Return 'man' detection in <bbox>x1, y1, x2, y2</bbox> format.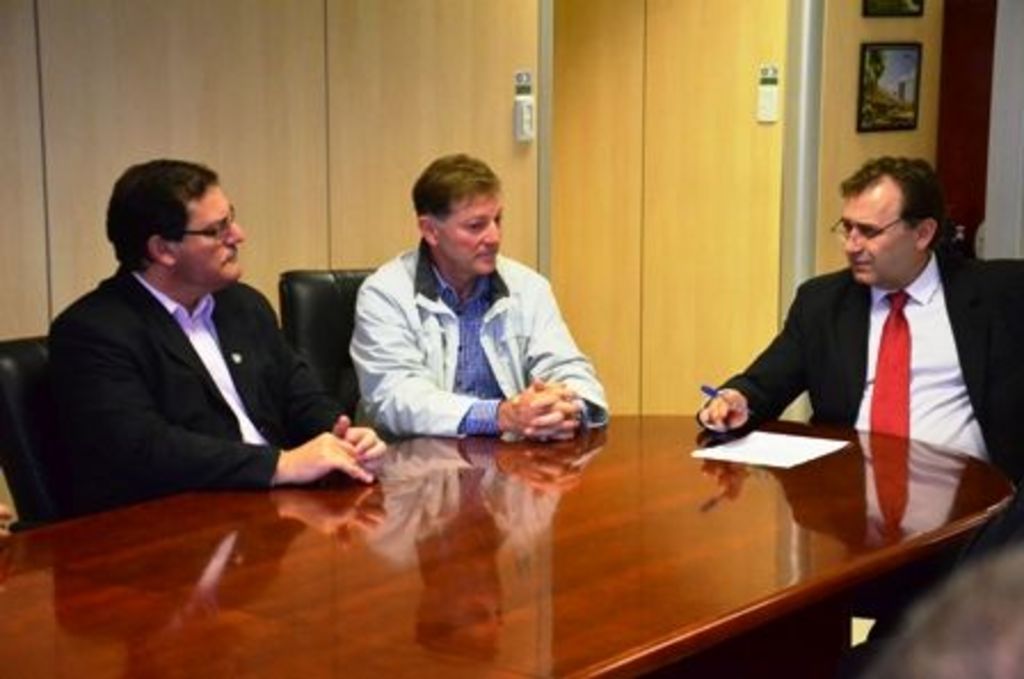
<bbox>347, 160, 608, 446</bbox>.
